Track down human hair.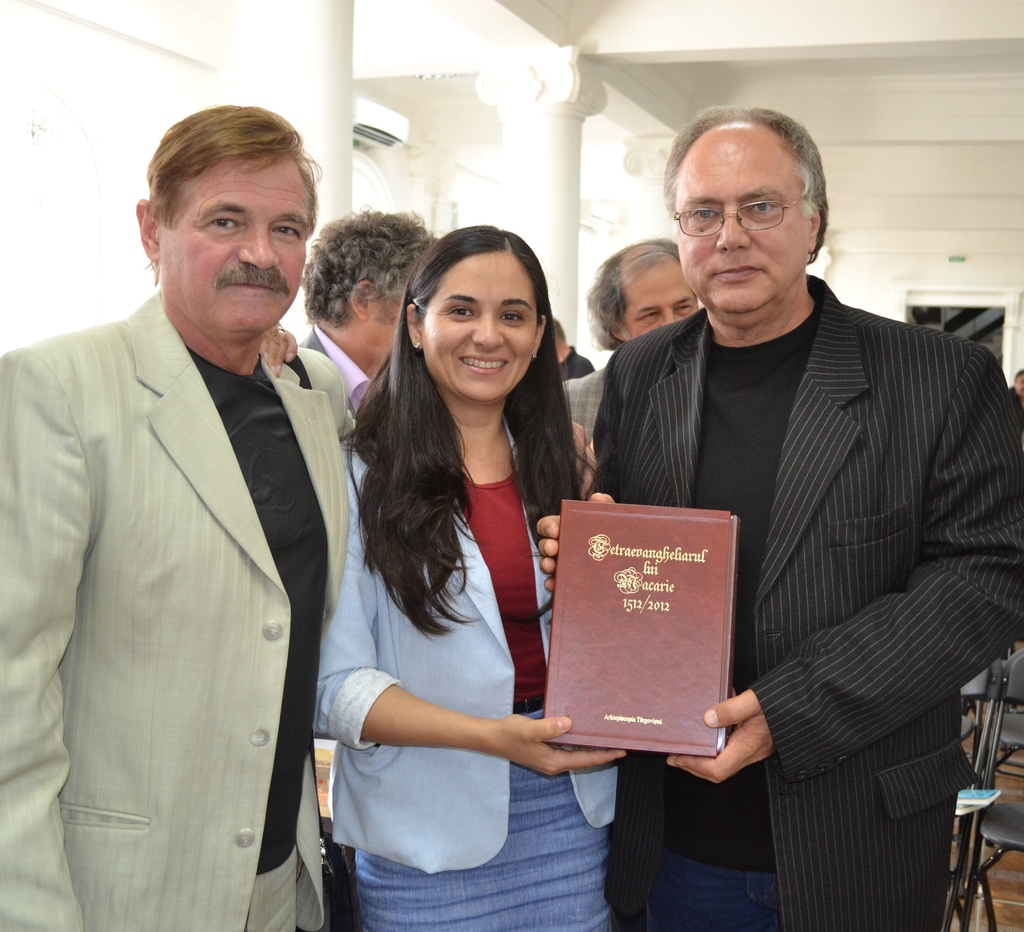
Tracked to 586,235,680,353.
